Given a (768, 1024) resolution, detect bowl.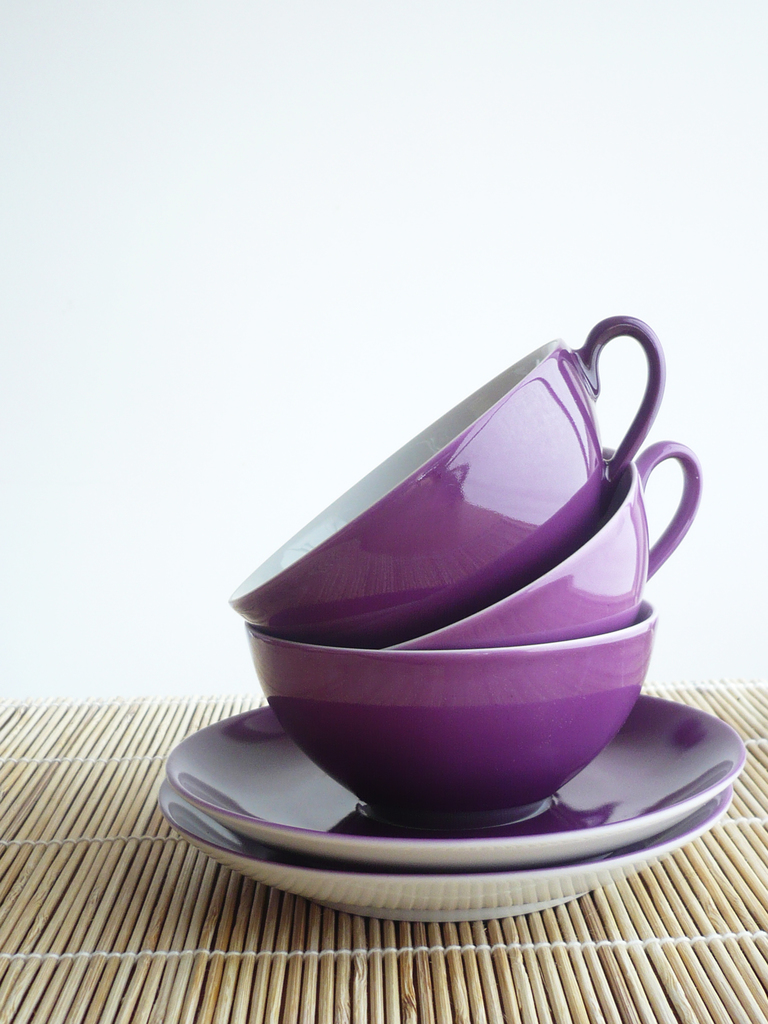
l=244, t=624, r=660, b=803.
